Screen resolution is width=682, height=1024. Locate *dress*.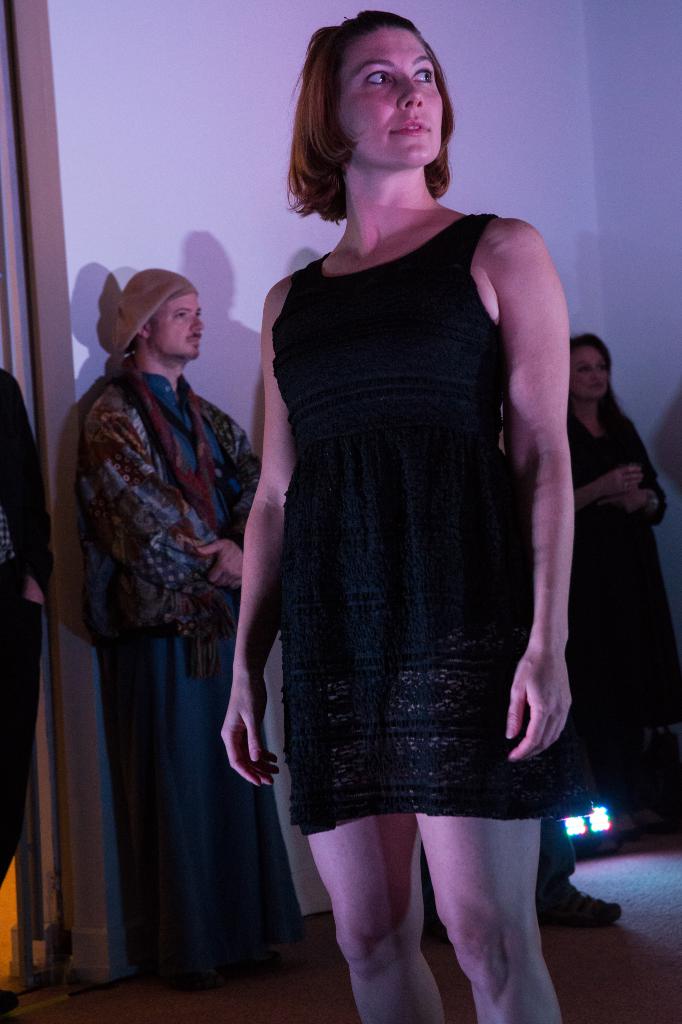
select_region(85, 371, 307, 996).
